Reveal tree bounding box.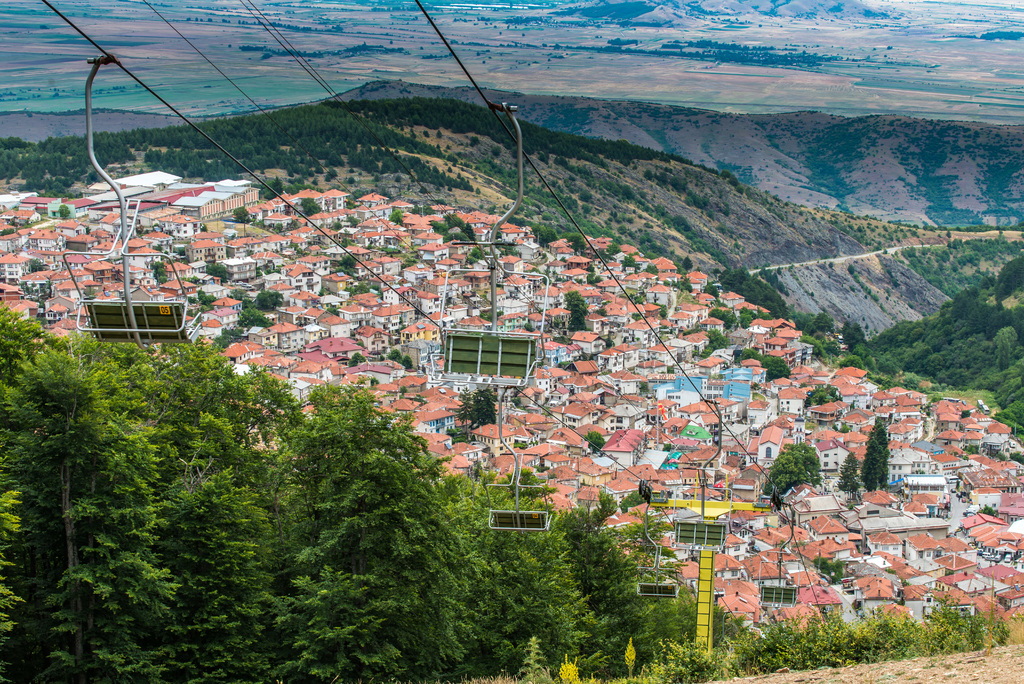
Revealed: (left=342, top=254, right=353, bottom=266).
